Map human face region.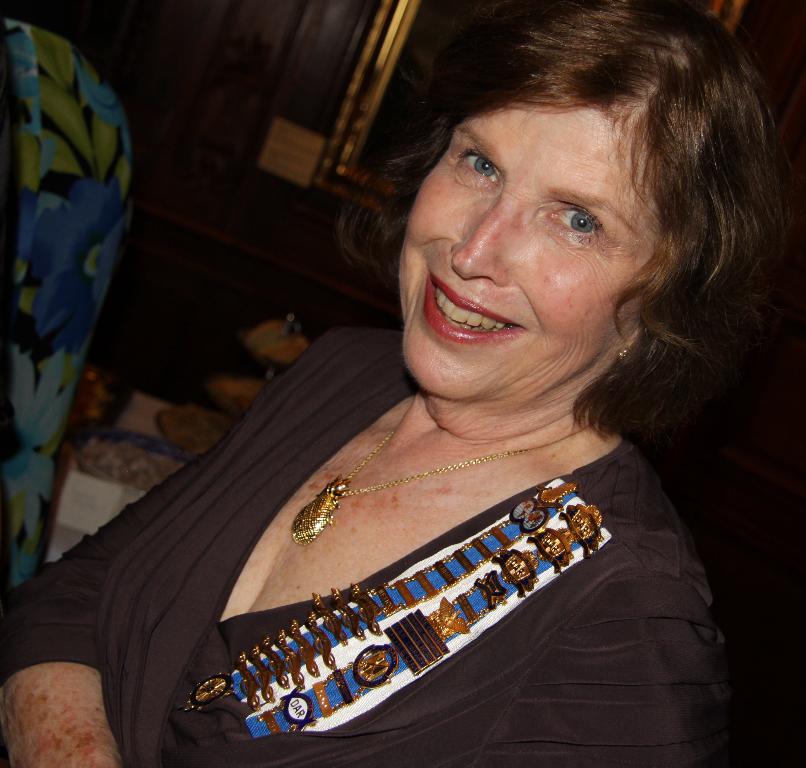
Mapped to box=[400, 103, 663, 400].
